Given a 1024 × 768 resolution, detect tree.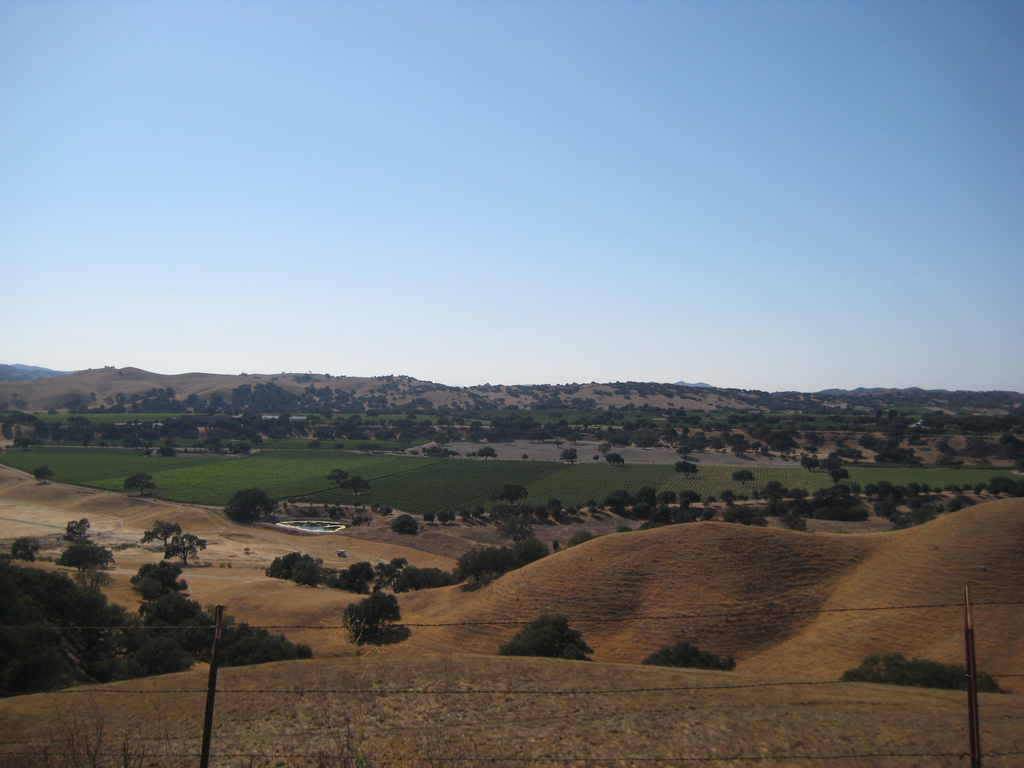
[344,468,375,500].
